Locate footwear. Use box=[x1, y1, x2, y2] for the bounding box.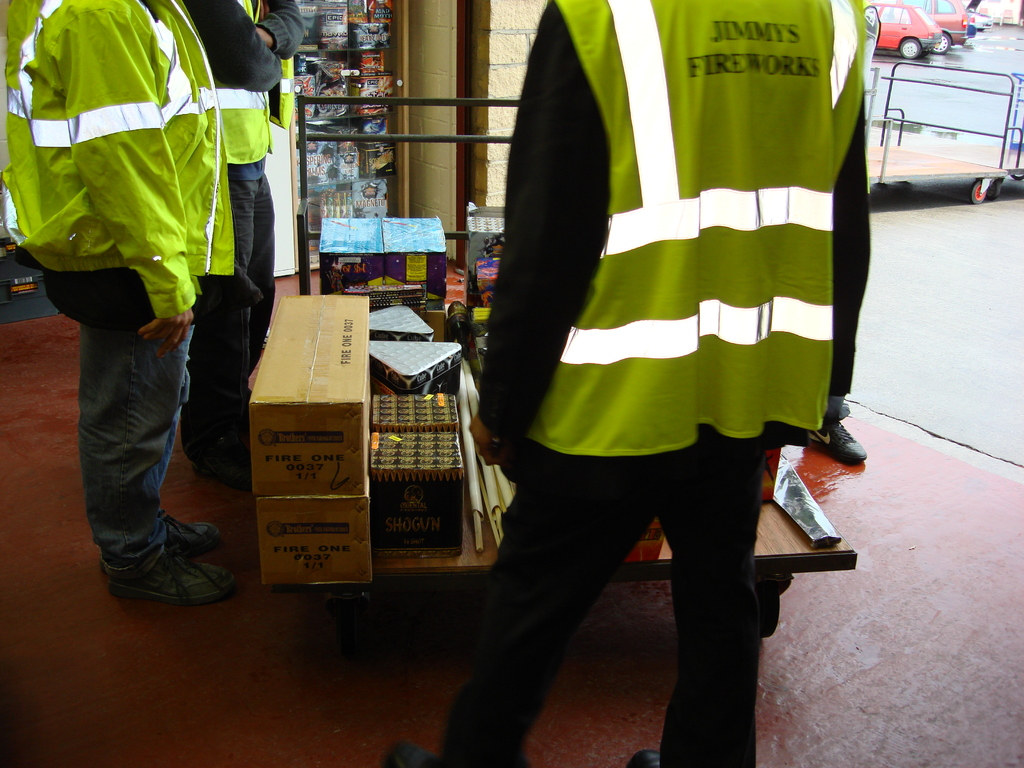
box=[104, 508, 204, 609].
